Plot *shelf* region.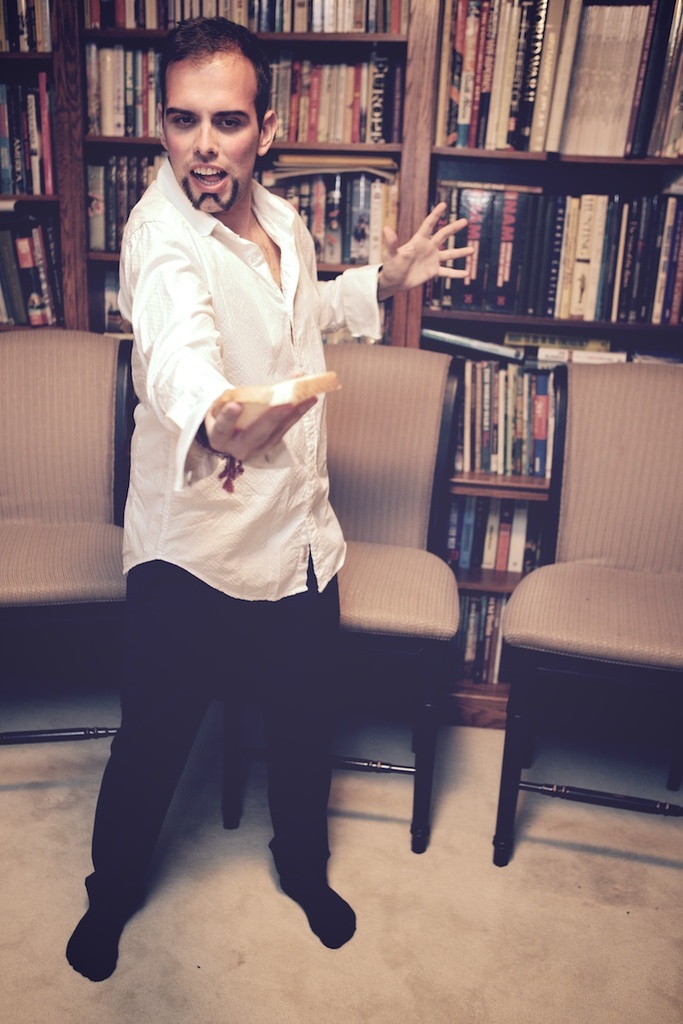
Plotted at {"left": 61, "top": 253, "right": 411, "bottom": 341}.
